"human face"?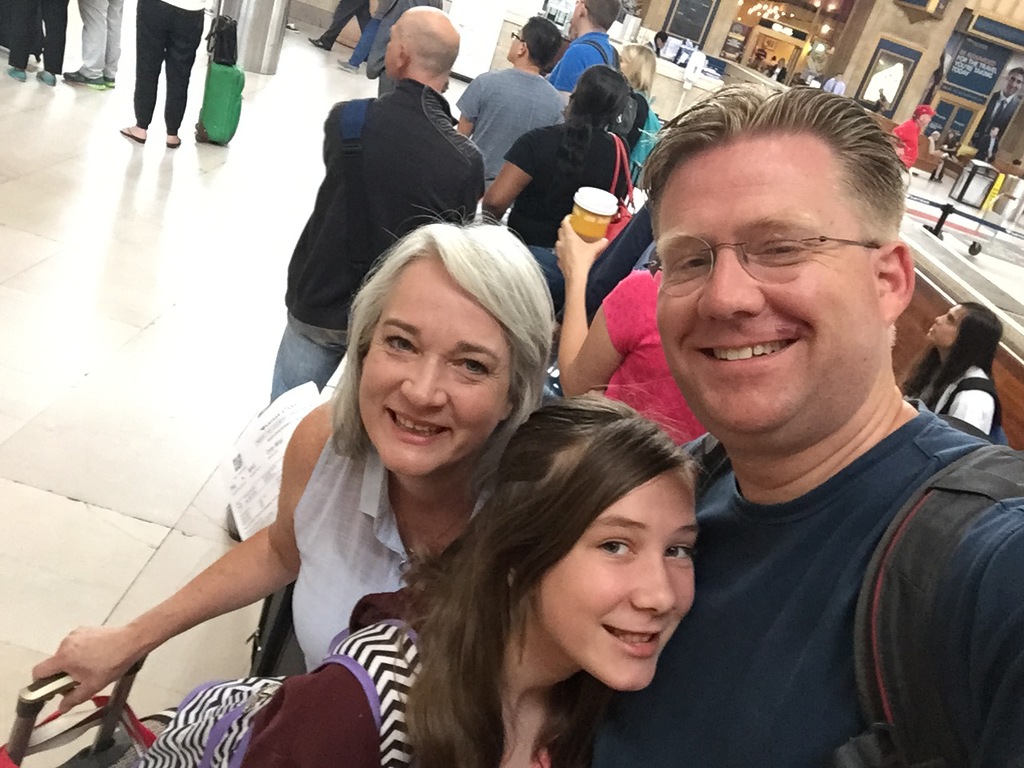
(536,468,696,688)
